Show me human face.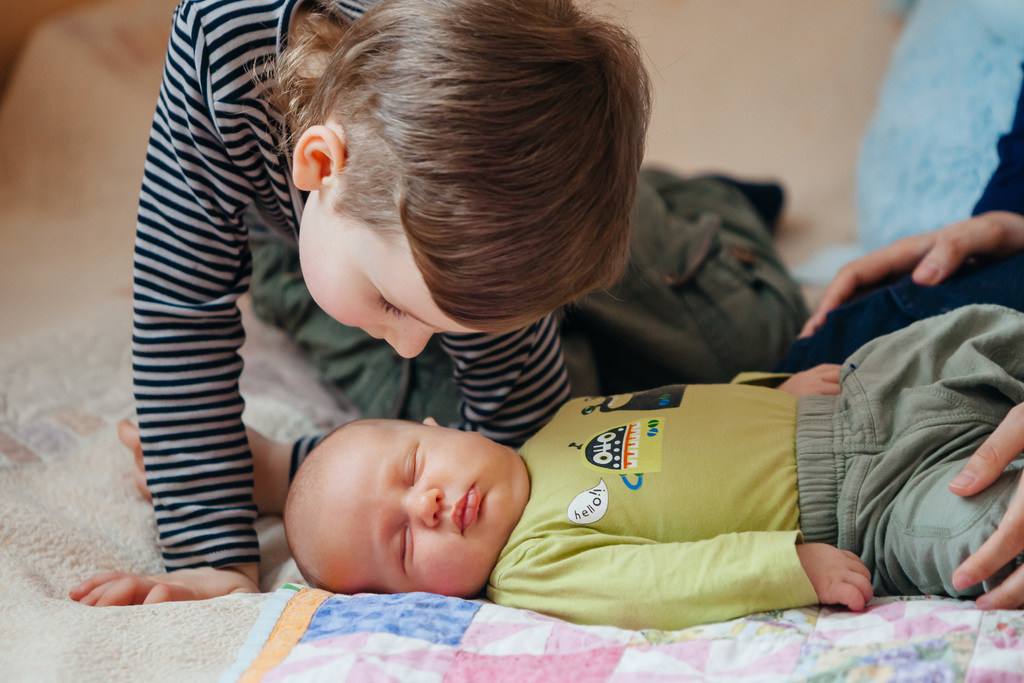
human face is here: (x1=317, y1=422, x2=534, y2=600).
